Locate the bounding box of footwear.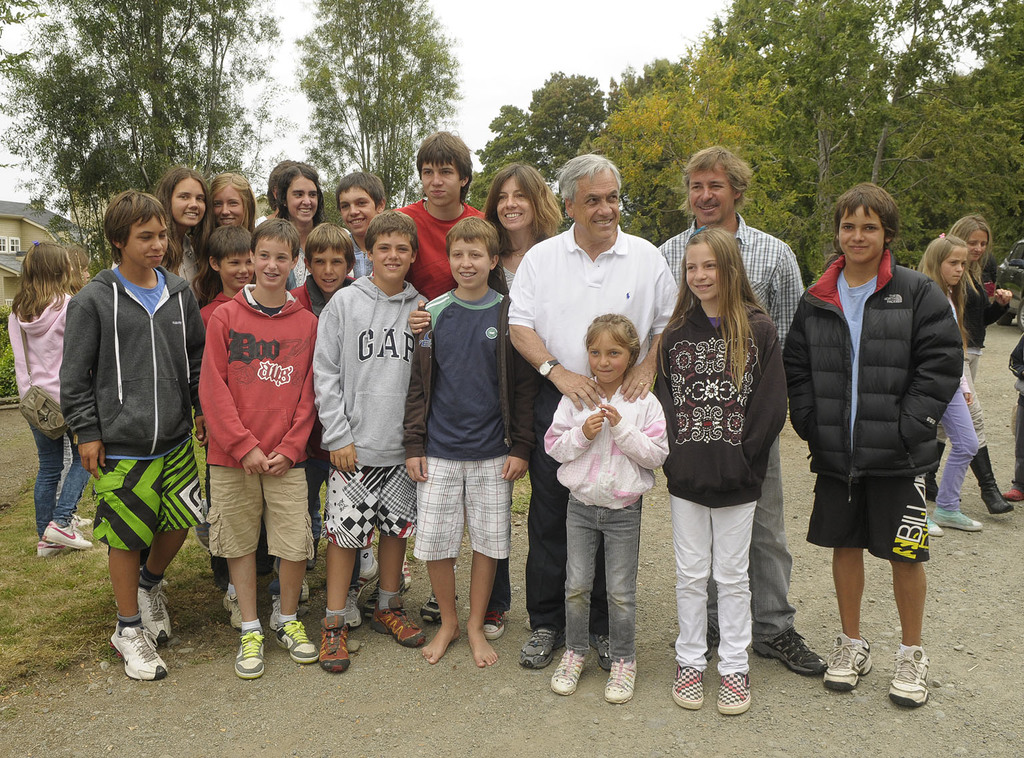
Bounding box: crop(690, 615, 710, 663).
